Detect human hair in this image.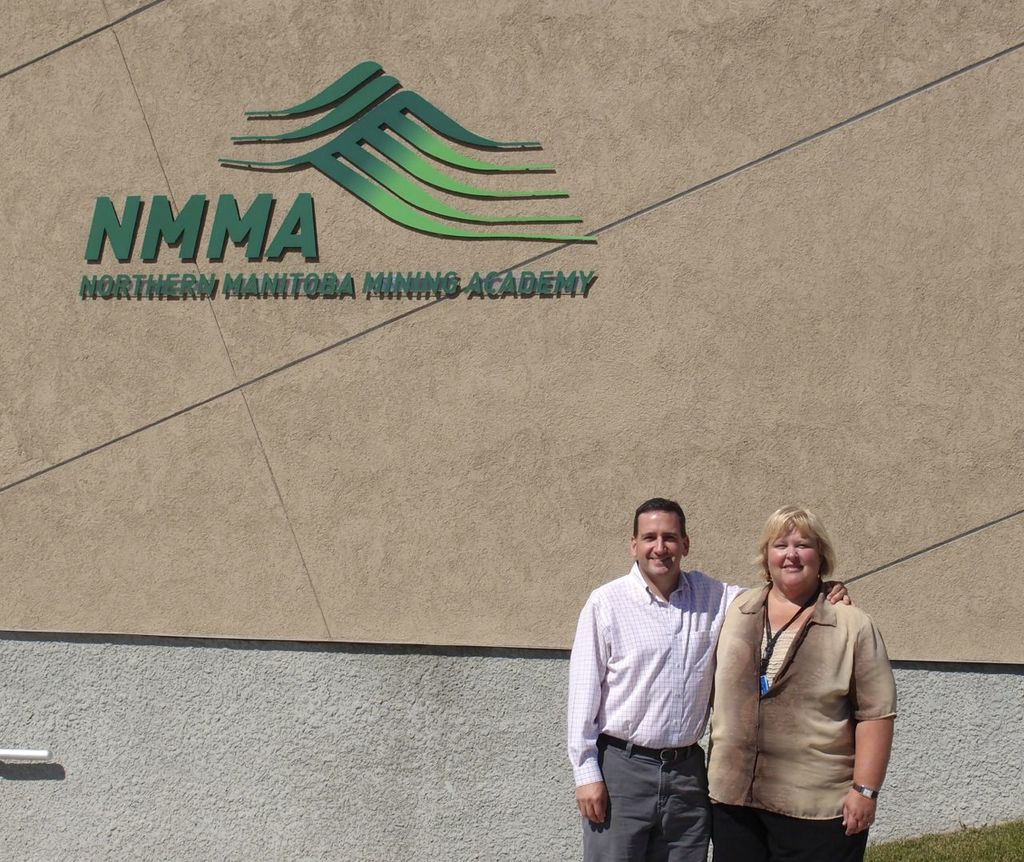
Detection: [754,501,836,586].
